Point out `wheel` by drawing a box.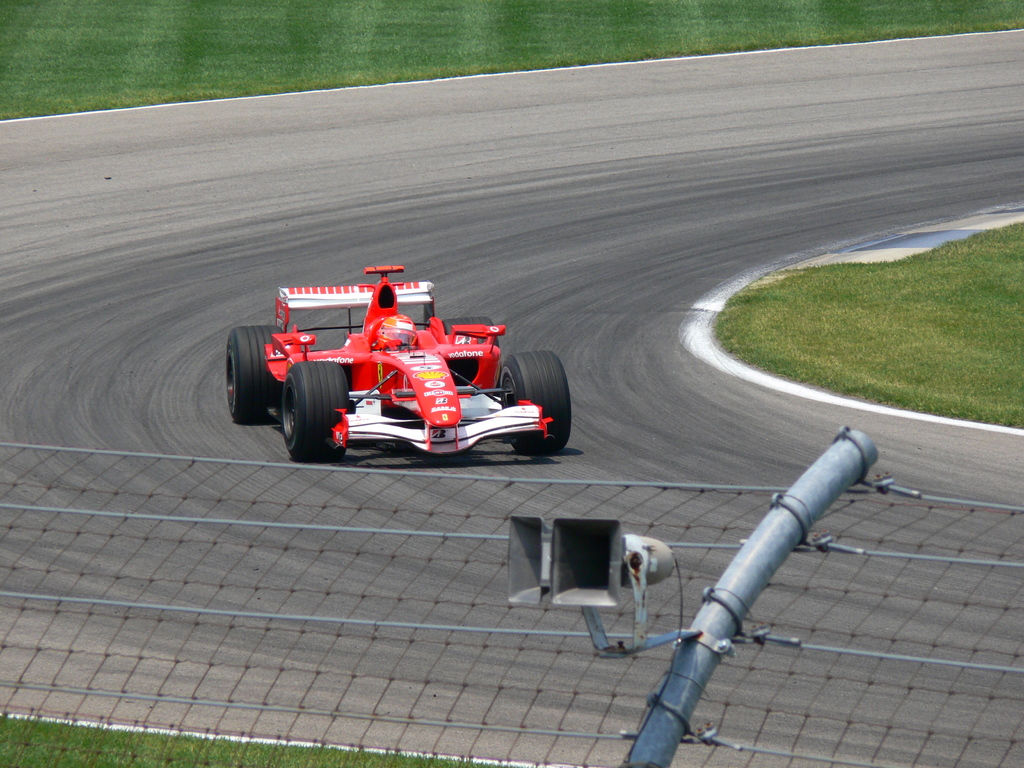
box(443, 319, 500, 385).
